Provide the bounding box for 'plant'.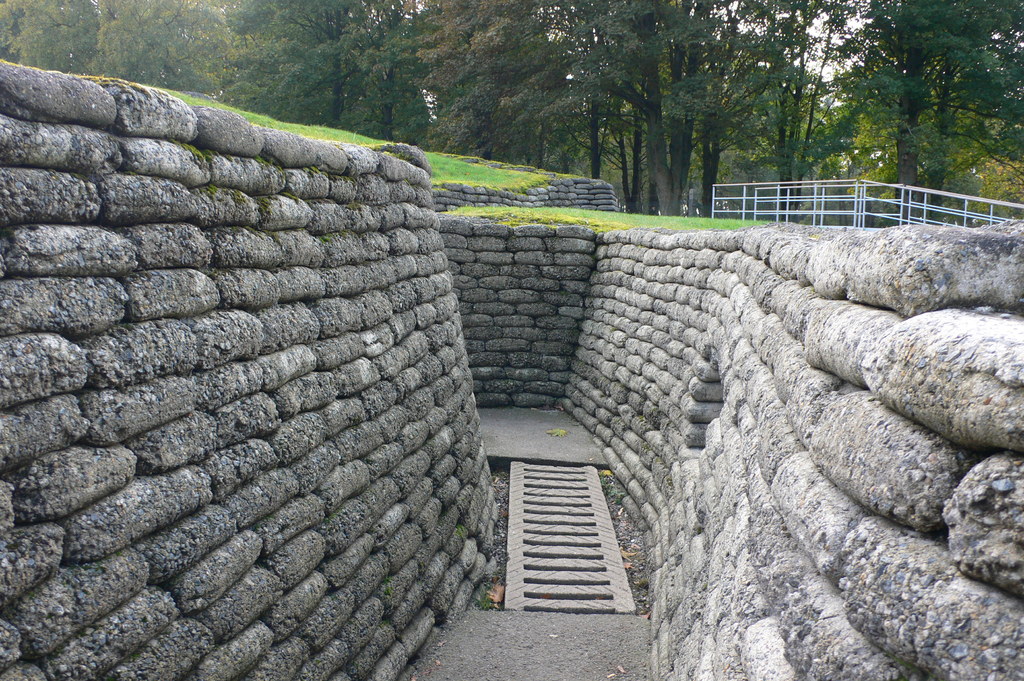
detection(280, 189, 302, 204).
